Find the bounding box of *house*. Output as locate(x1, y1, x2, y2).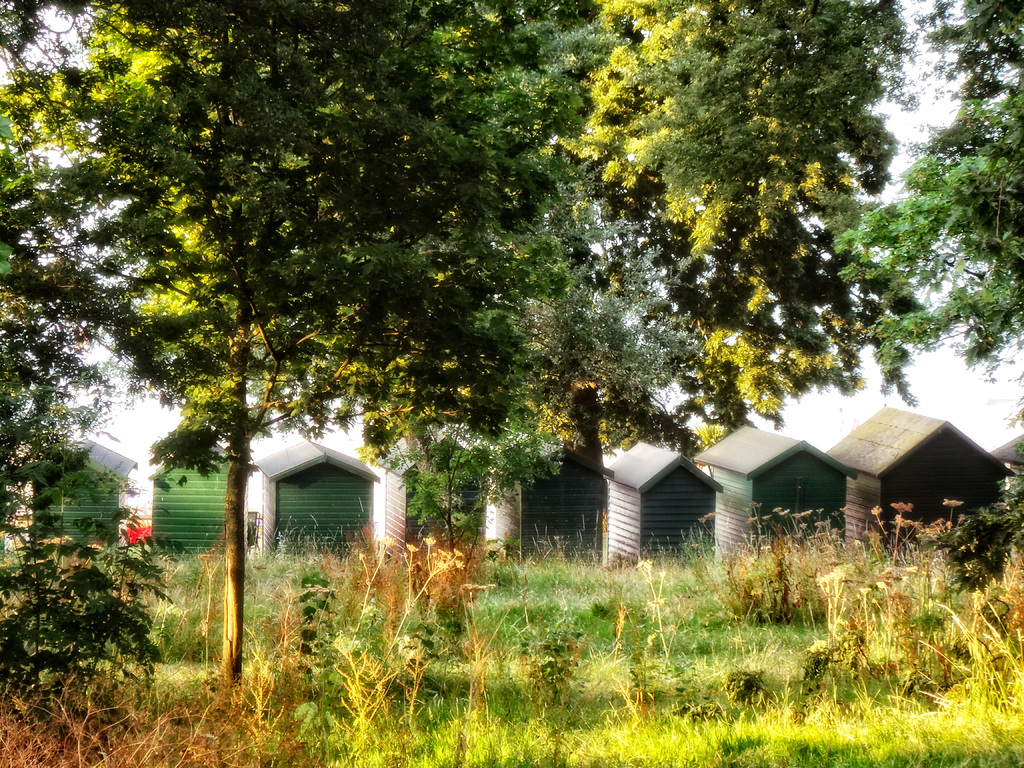
locate(28, 435, 136, 547).
